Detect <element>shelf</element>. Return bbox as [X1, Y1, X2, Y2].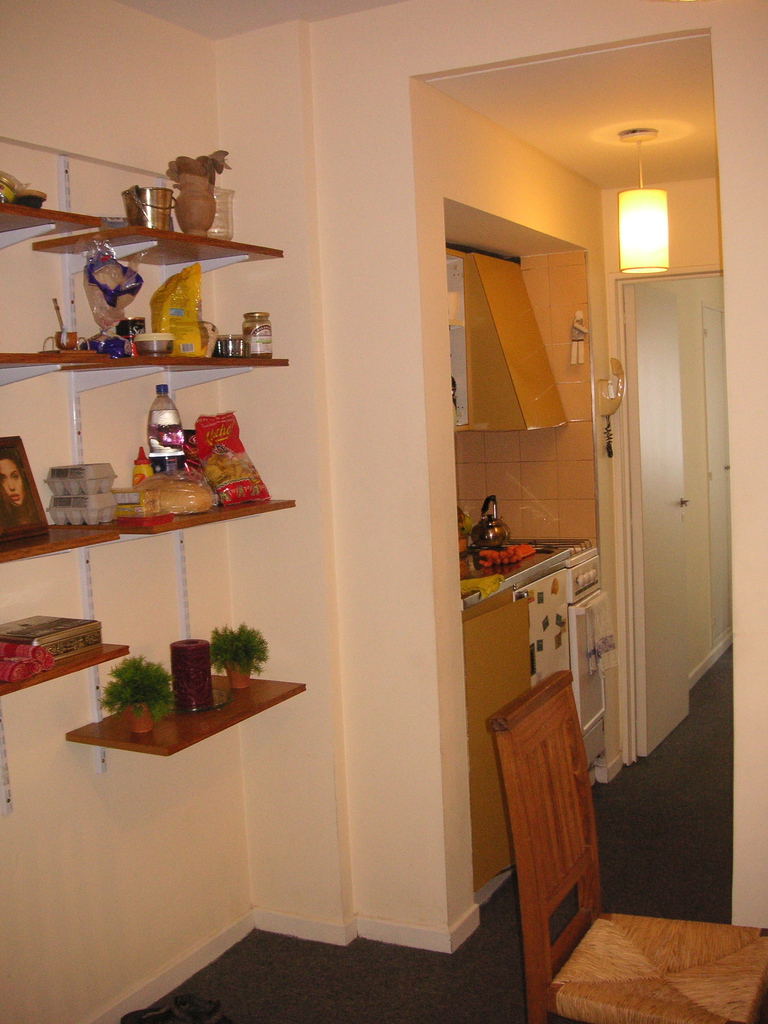
[0, 196, 93, 256].
